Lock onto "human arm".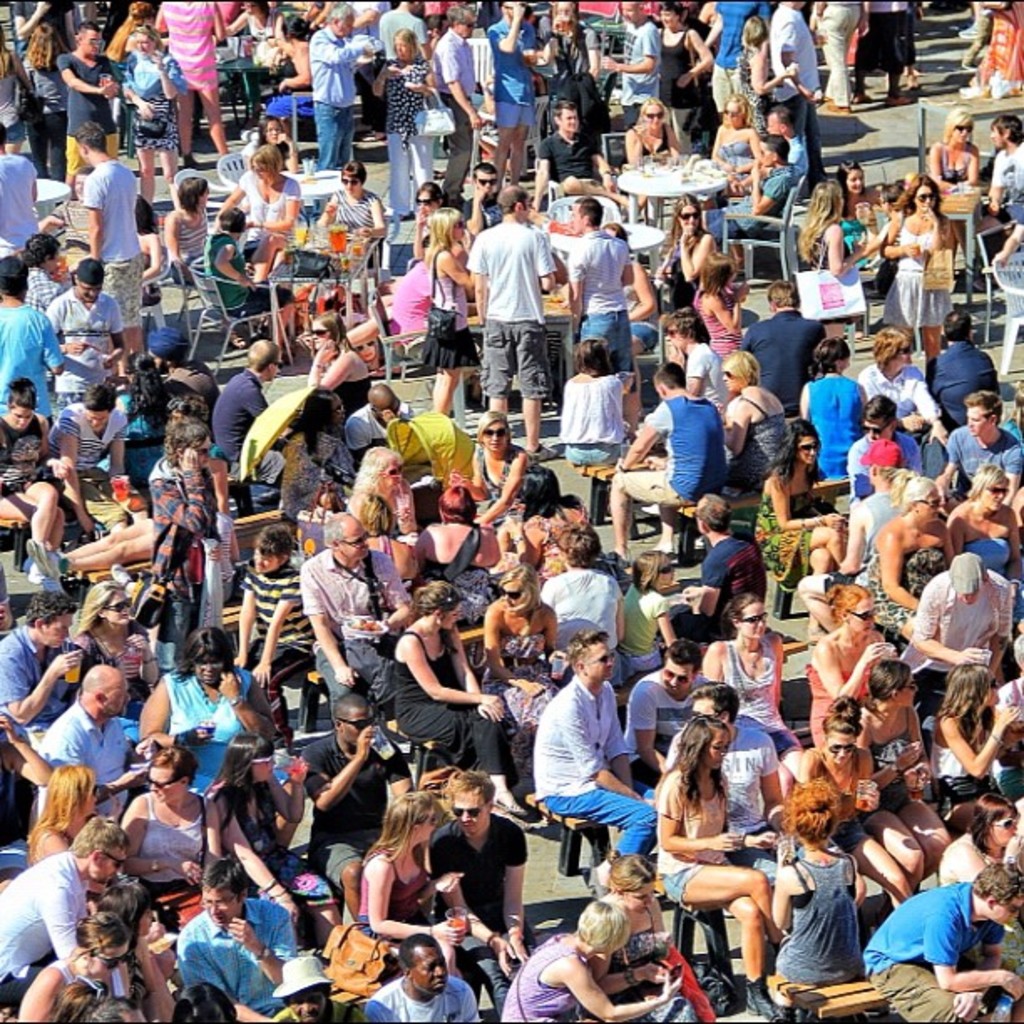
Locked: {"left": 18, "top": 959, "right": 59, "bottom": 1021}.
